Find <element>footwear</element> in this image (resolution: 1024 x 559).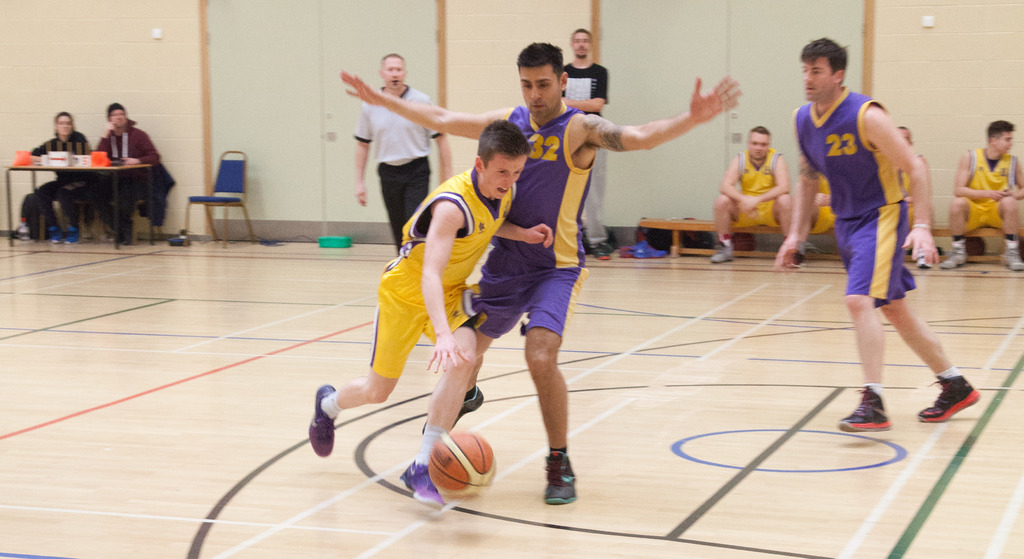
50,231,61,244.
